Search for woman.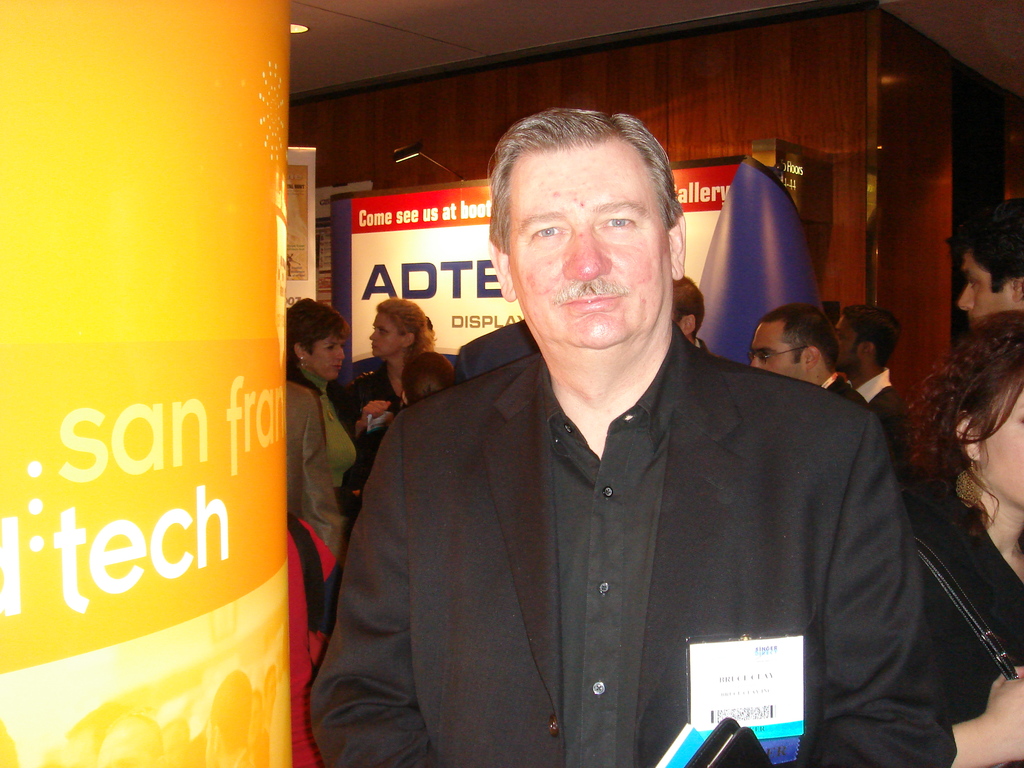
Found at 340:294:440:516.
